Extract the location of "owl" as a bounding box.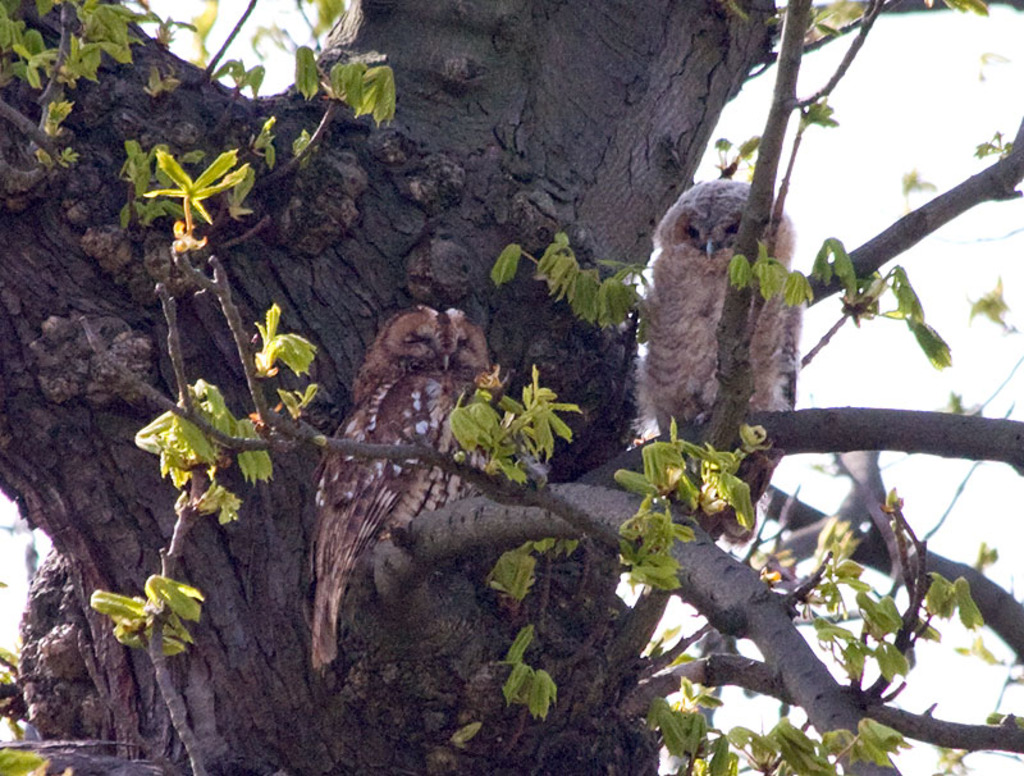
bbox=(308, 303, 493, 675).
